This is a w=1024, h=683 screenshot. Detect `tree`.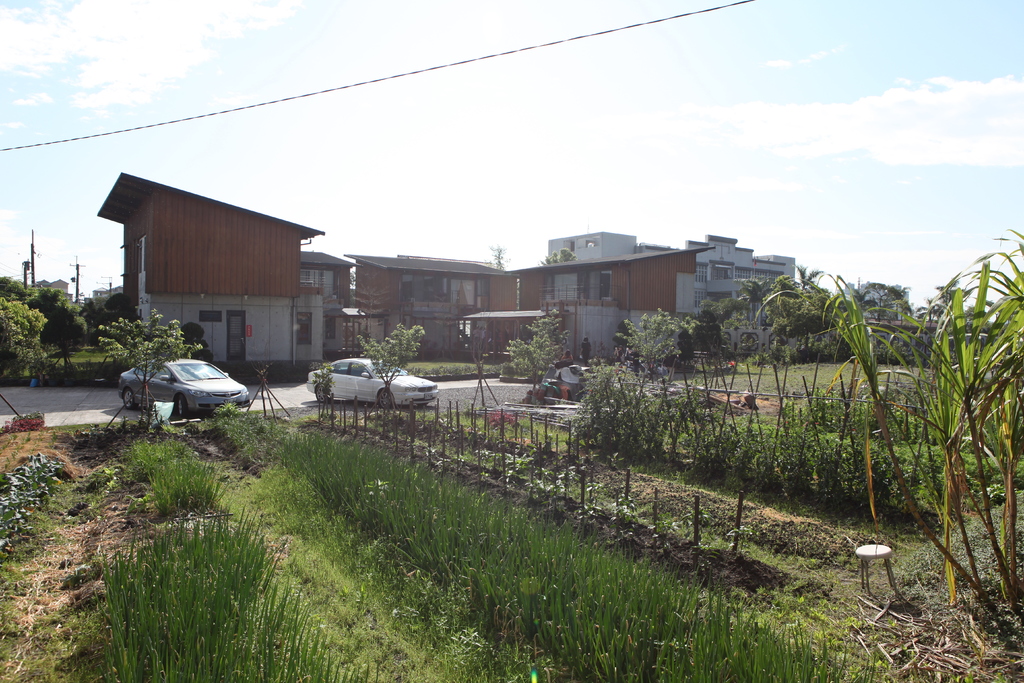
x1=678, y1=329, x2=698, y2=368.
